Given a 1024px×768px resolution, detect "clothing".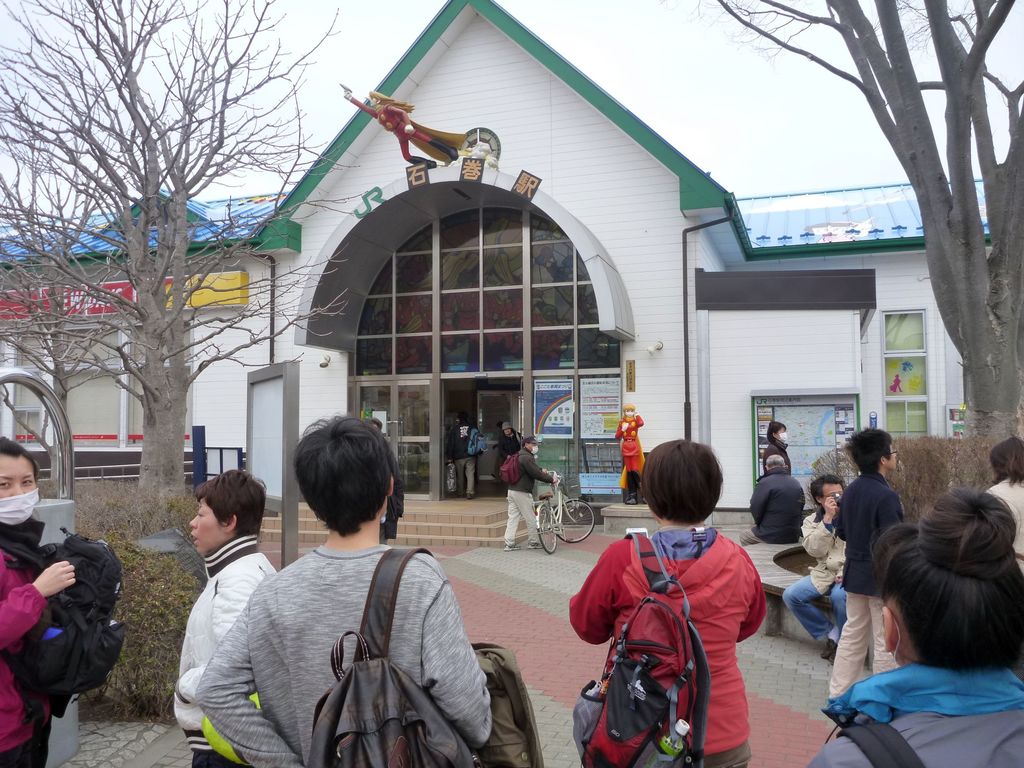
select_region(172, 536, 274, 767).
